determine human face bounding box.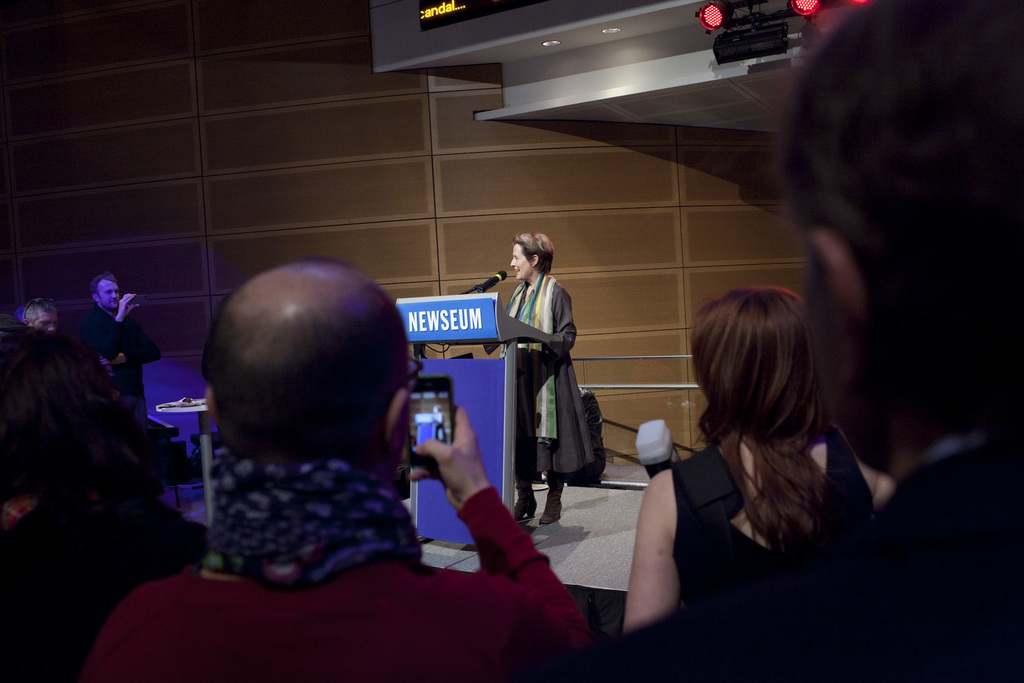
Determined: x1=804 y1=243 x2=877 y2=472.
